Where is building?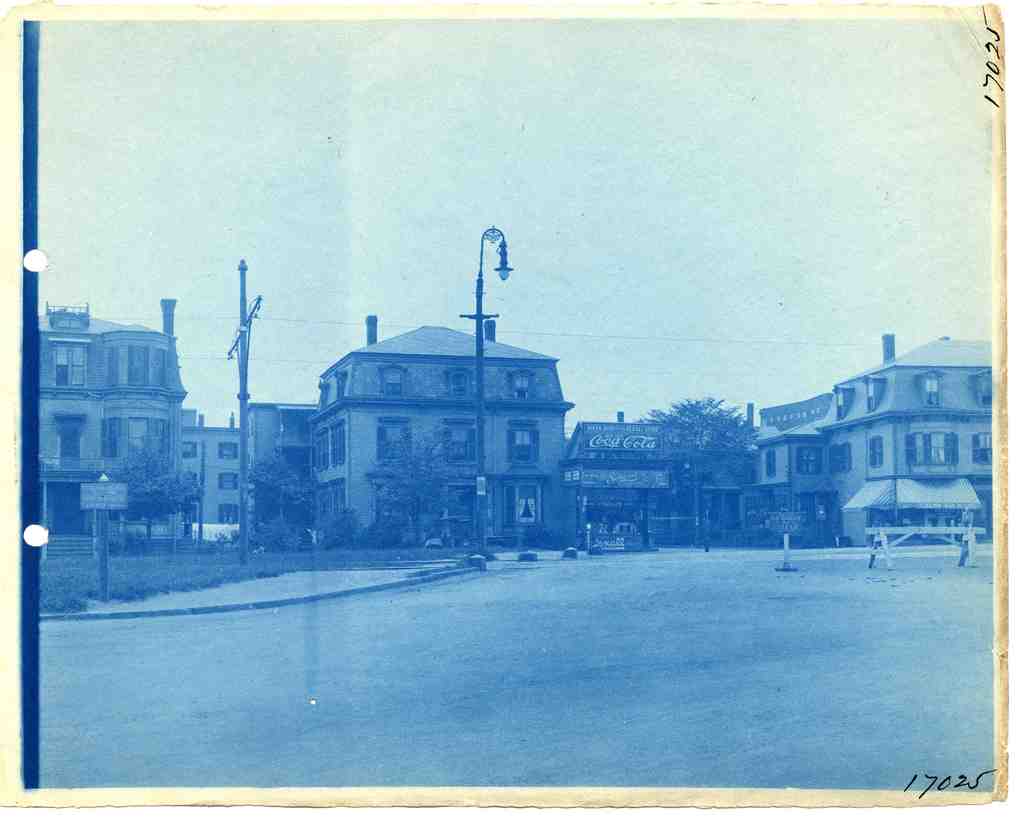
locate(37, 297, 186, 554).
